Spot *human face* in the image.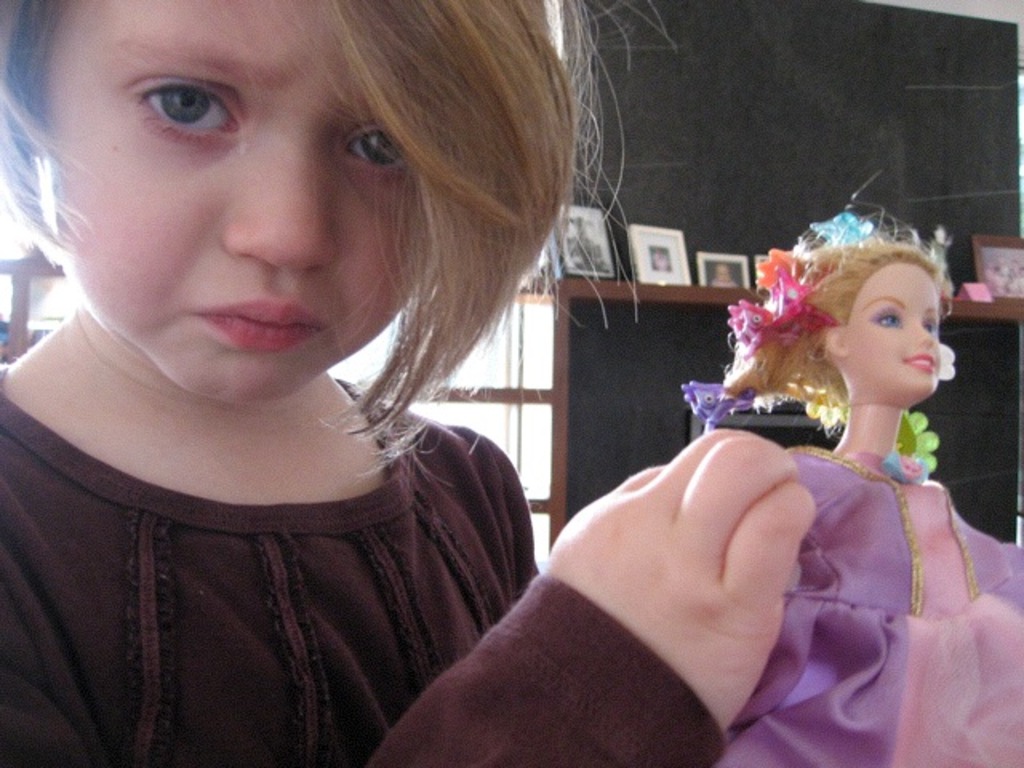
*human face* found at l=851, t=261, r=941, b=384.
